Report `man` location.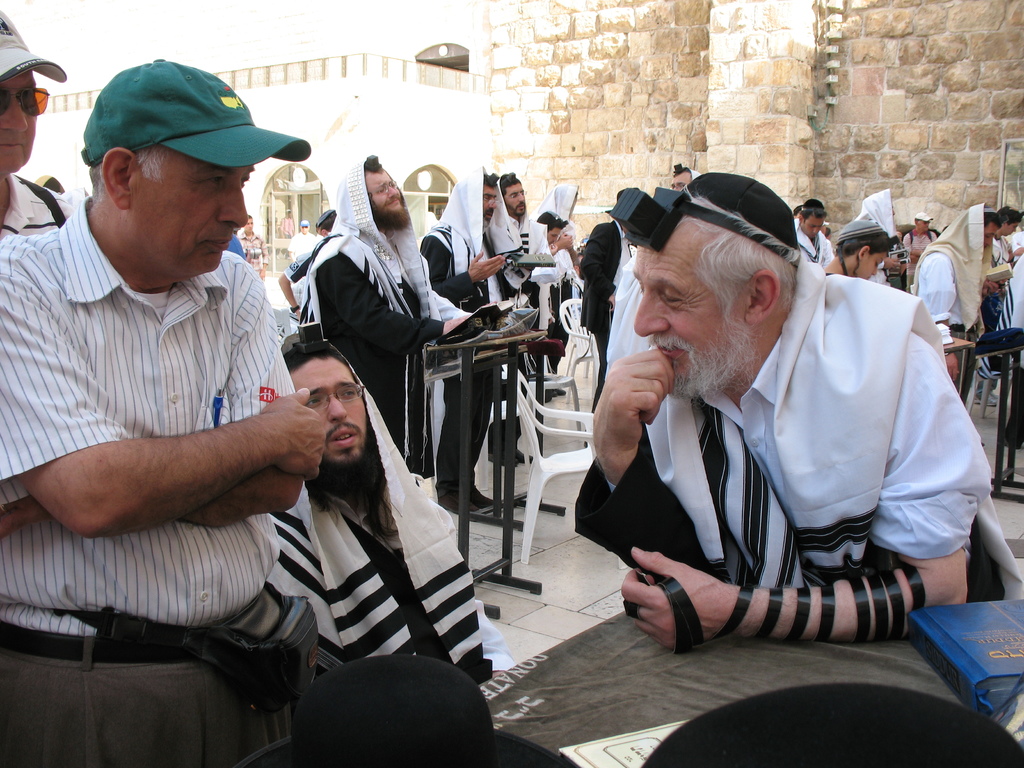
Report: <region>913, 202, 996, 396</region>.
